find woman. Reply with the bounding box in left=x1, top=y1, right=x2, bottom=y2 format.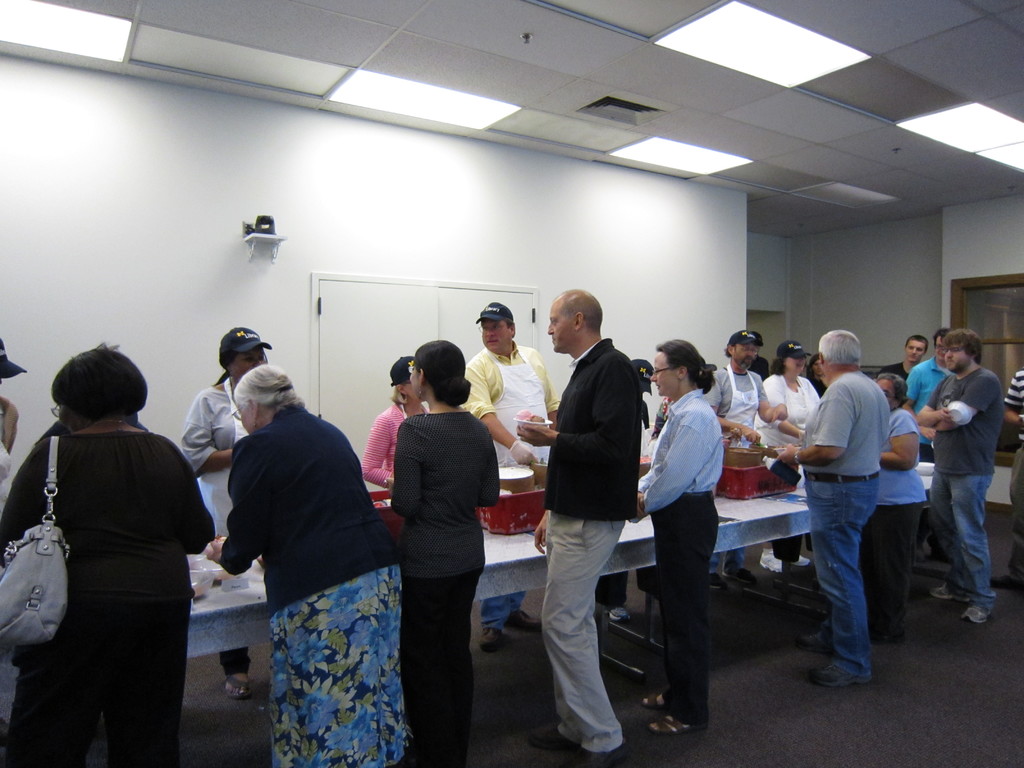
left=758, top=337, right=825, bottom=577.
